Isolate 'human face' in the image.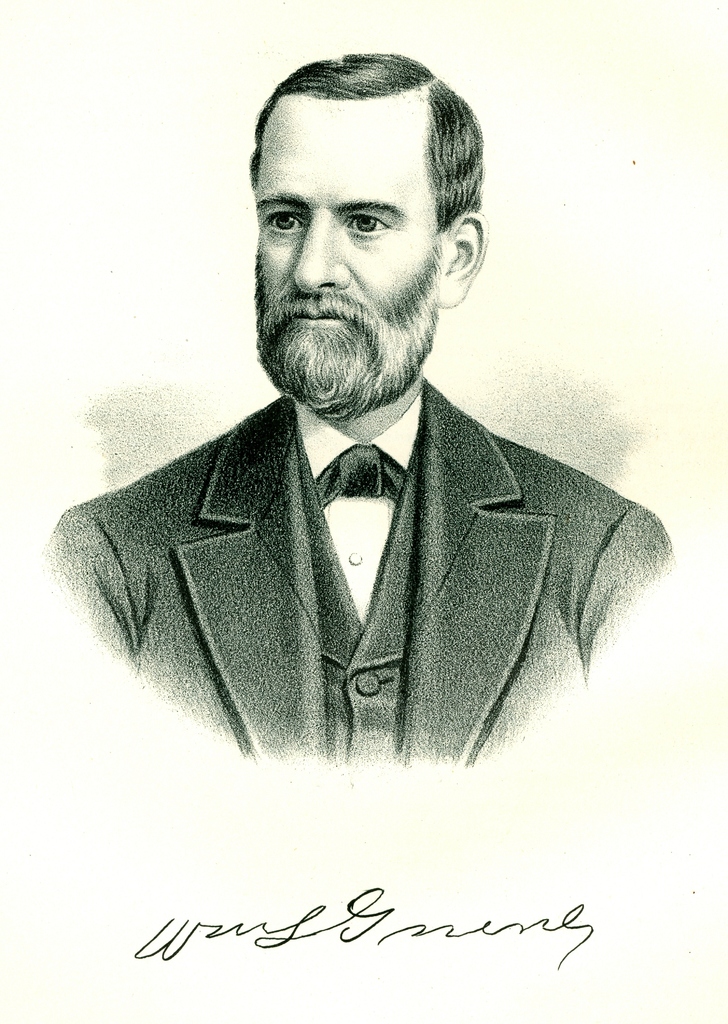
Isolated region: bbox=(252, 109, 438, 387).
